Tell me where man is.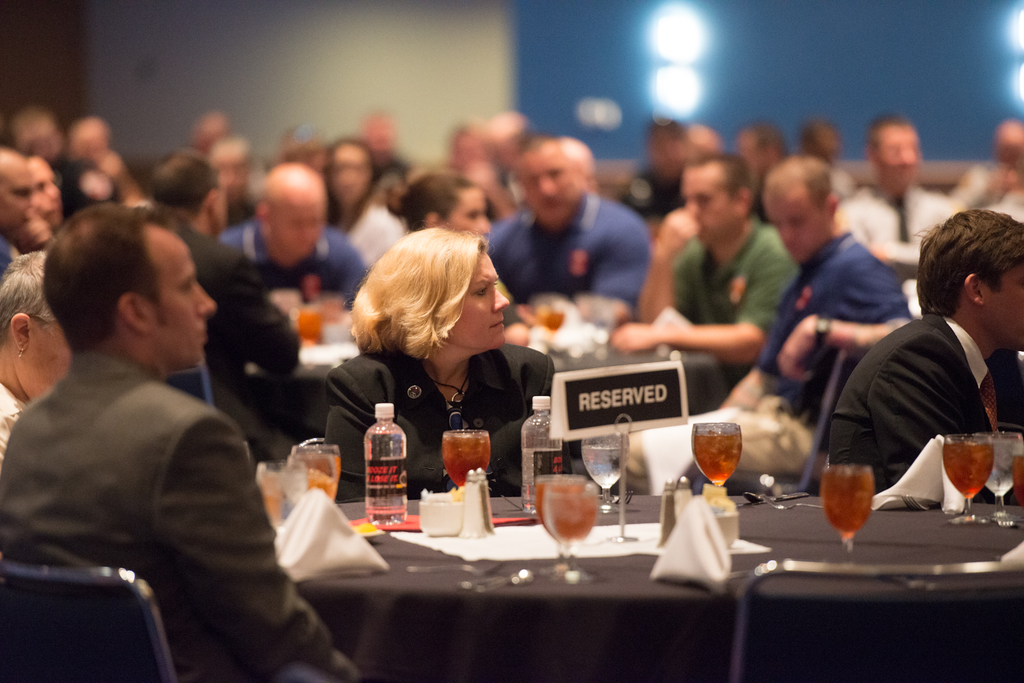
man is at [148,152,227,242].
